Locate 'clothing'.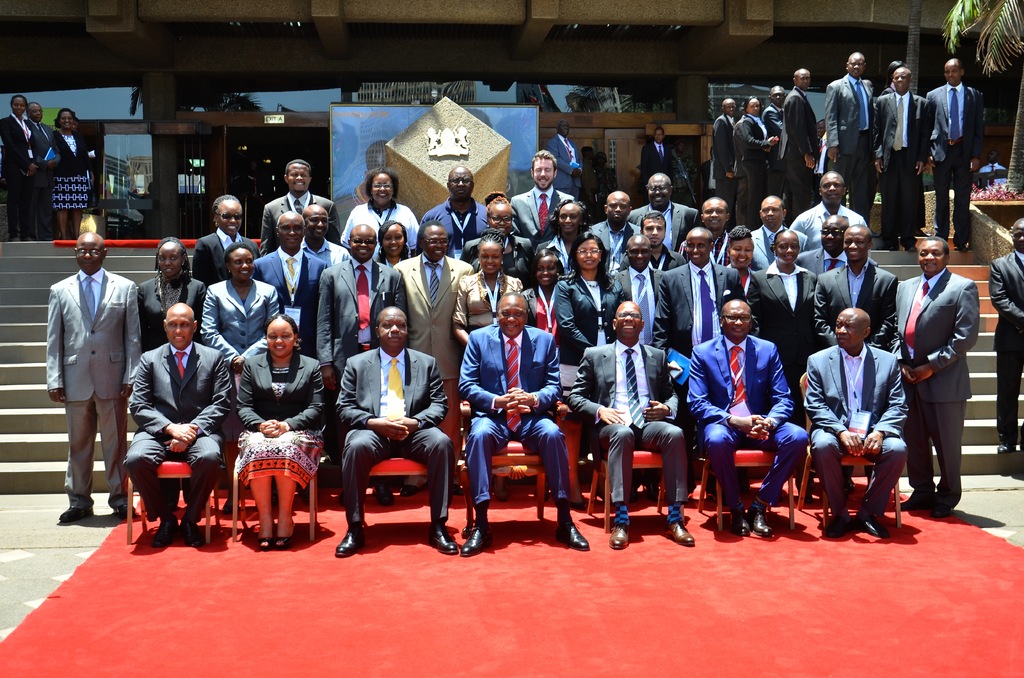
Bounding box: <box>121,349,235,519</box>.
